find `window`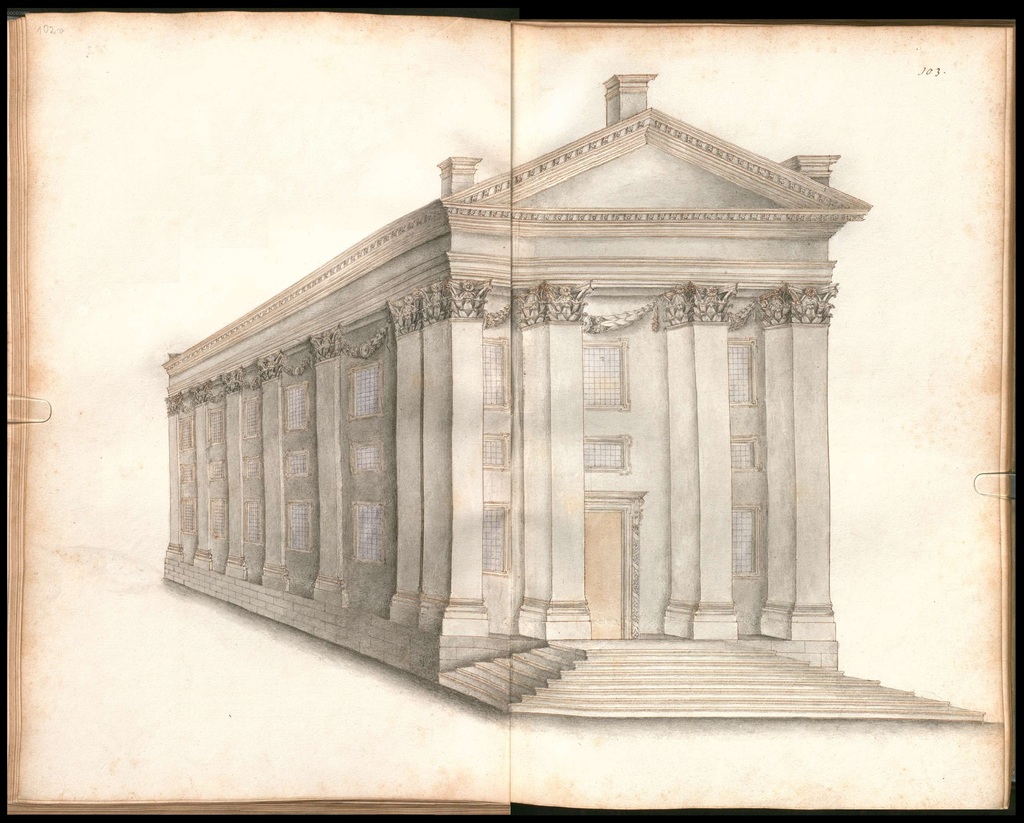
x1=179 y1=499 x2=201 y2=537
